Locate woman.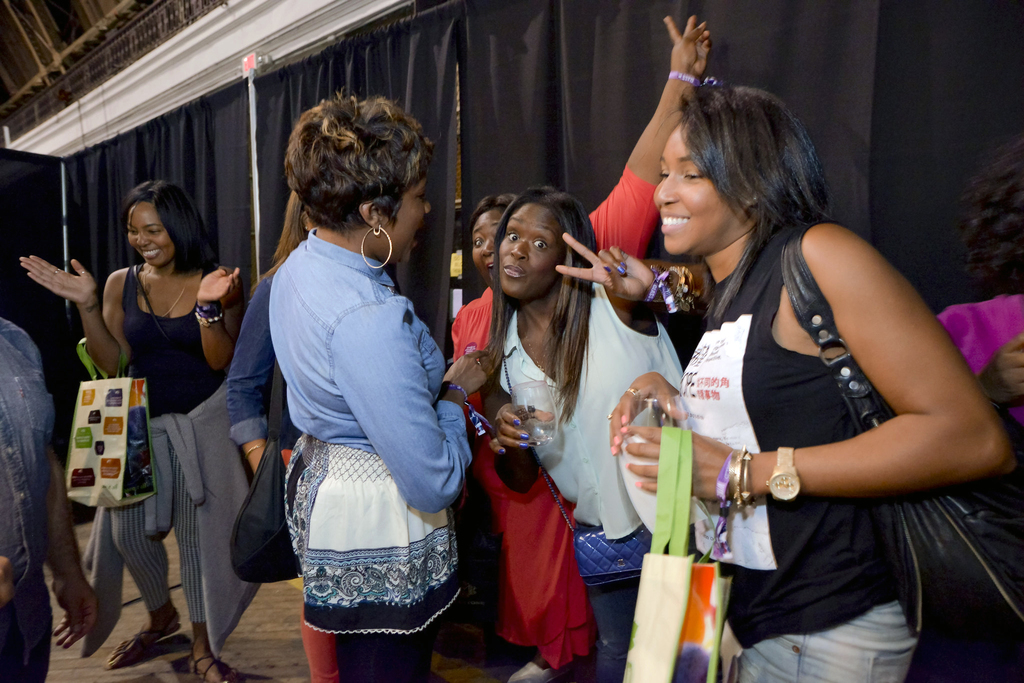
Bounding box: rect(279, 89, 496, 682).
